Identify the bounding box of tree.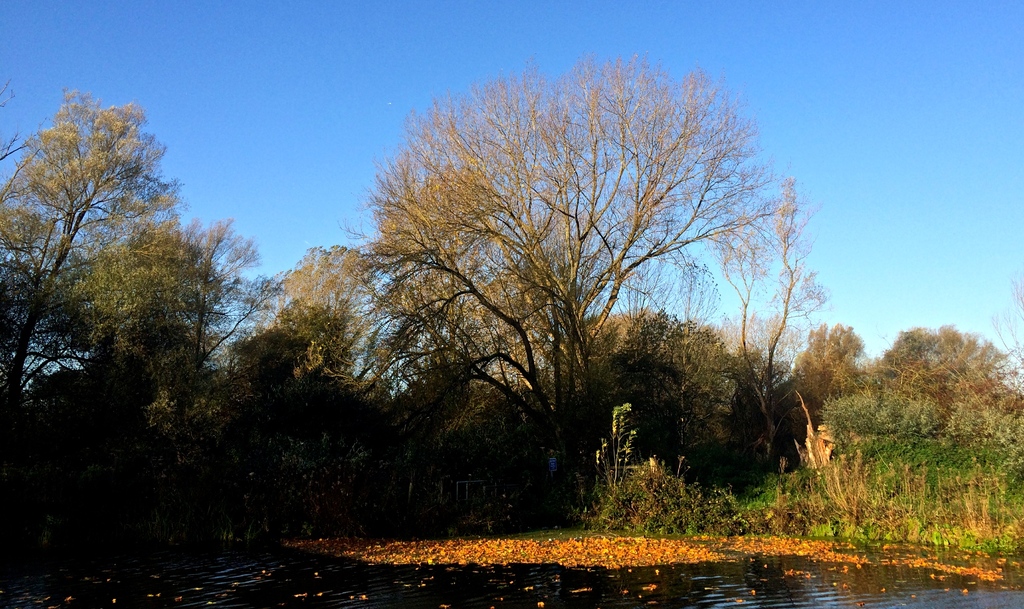
locate(356, 55, 774, 491).
